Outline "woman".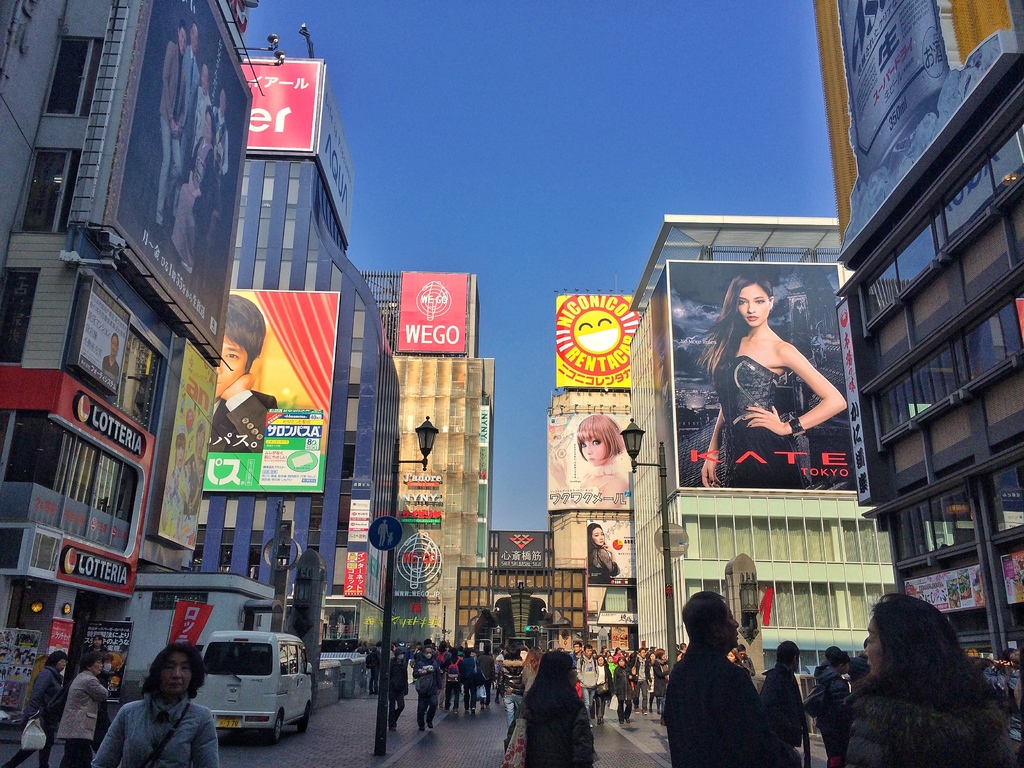
Outline: x1=607 y1=663 x2=644 y2=732.
